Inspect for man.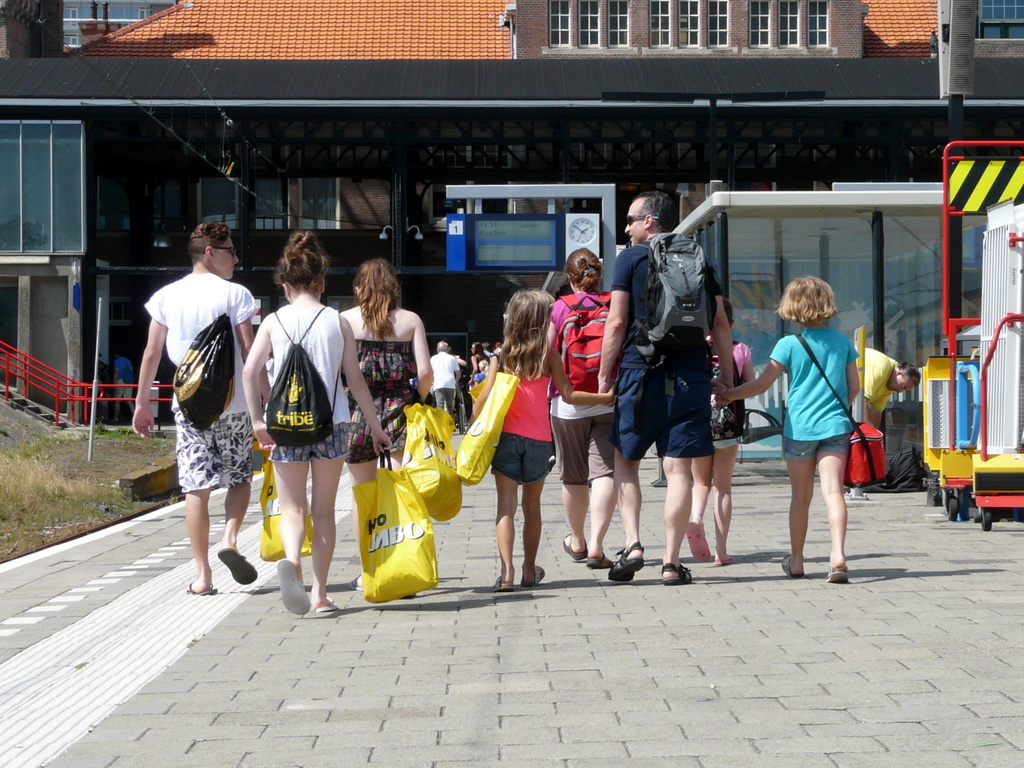
Inspection: <bbox>858, 348, 922, 428</bbox>.
